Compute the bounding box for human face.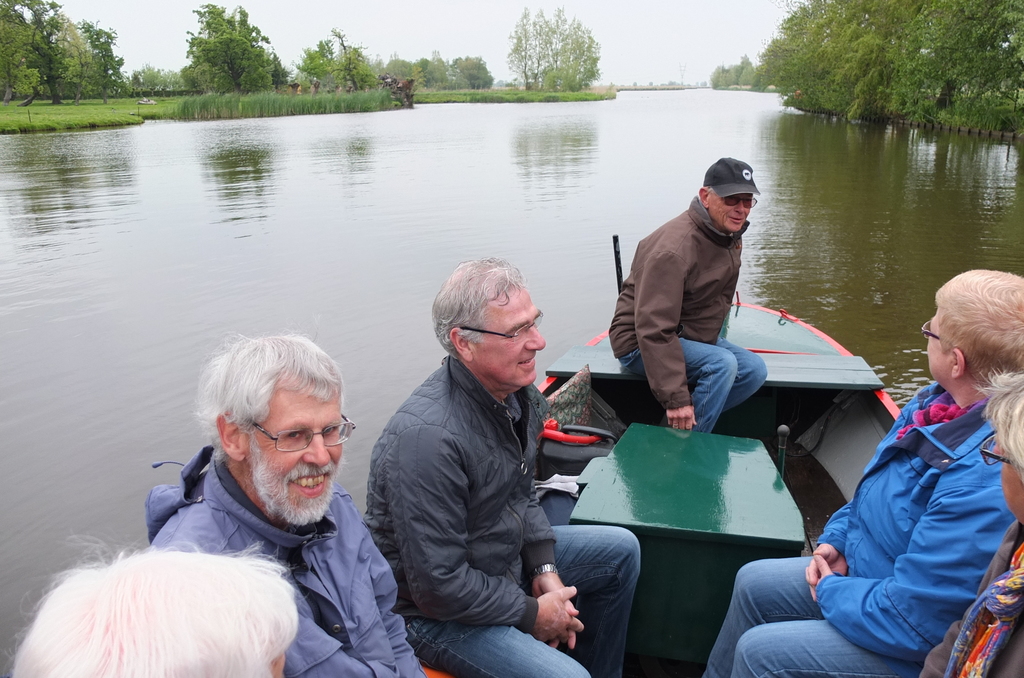
(left=710, top=193, right=749, bottom=234).
